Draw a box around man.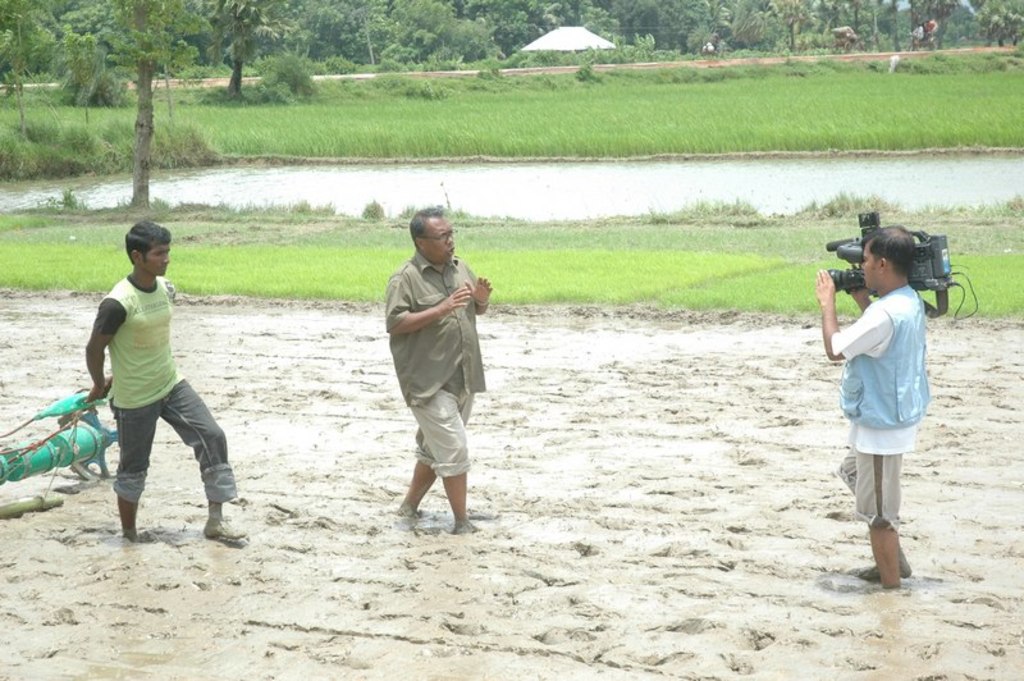
(65, 214, 236, 552).
